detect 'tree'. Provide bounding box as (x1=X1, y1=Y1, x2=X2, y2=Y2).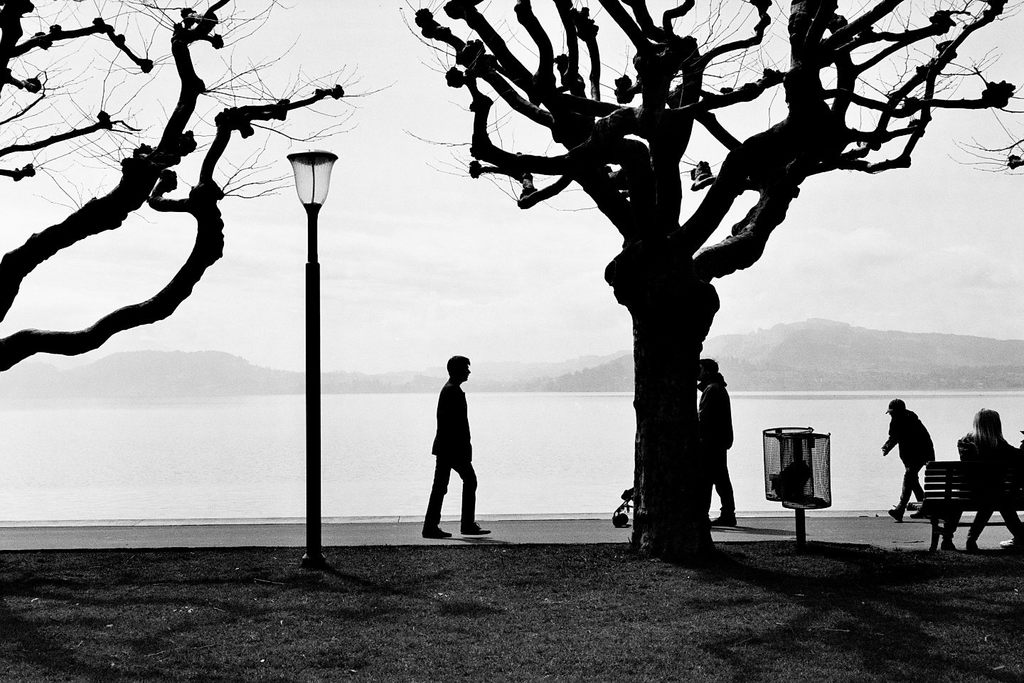
(x1=0, y1=0, x2=388, y2=371).
